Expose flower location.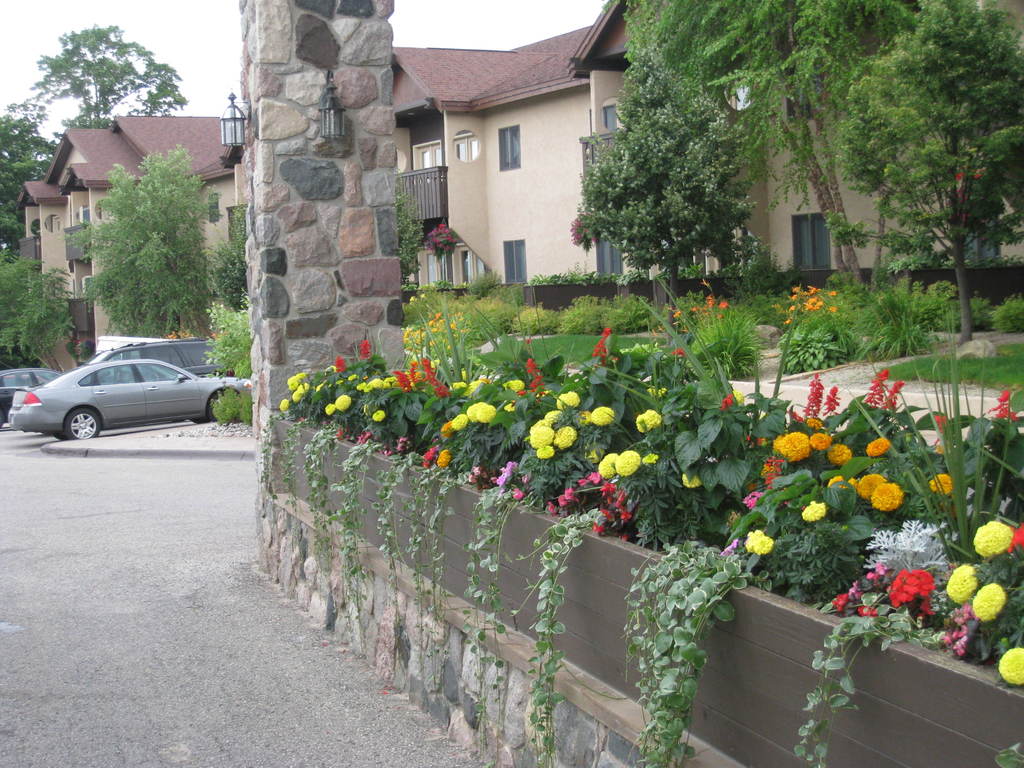
Exposed at (554,426,573,445).
